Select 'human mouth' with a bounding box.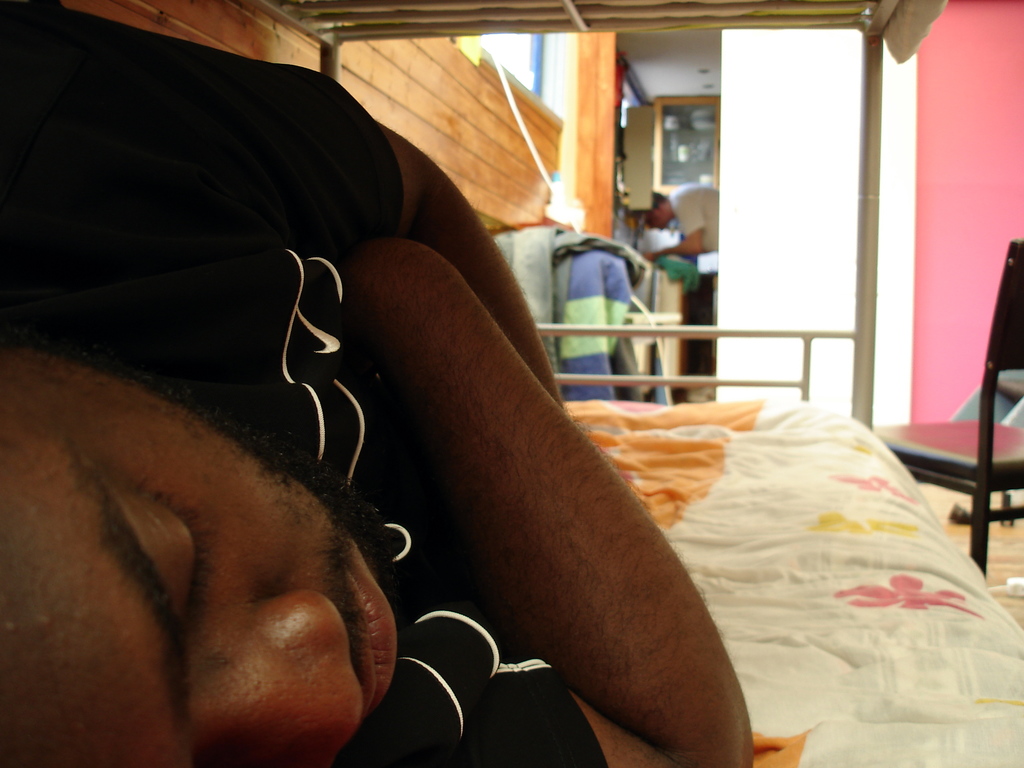
343 543 392 721.
